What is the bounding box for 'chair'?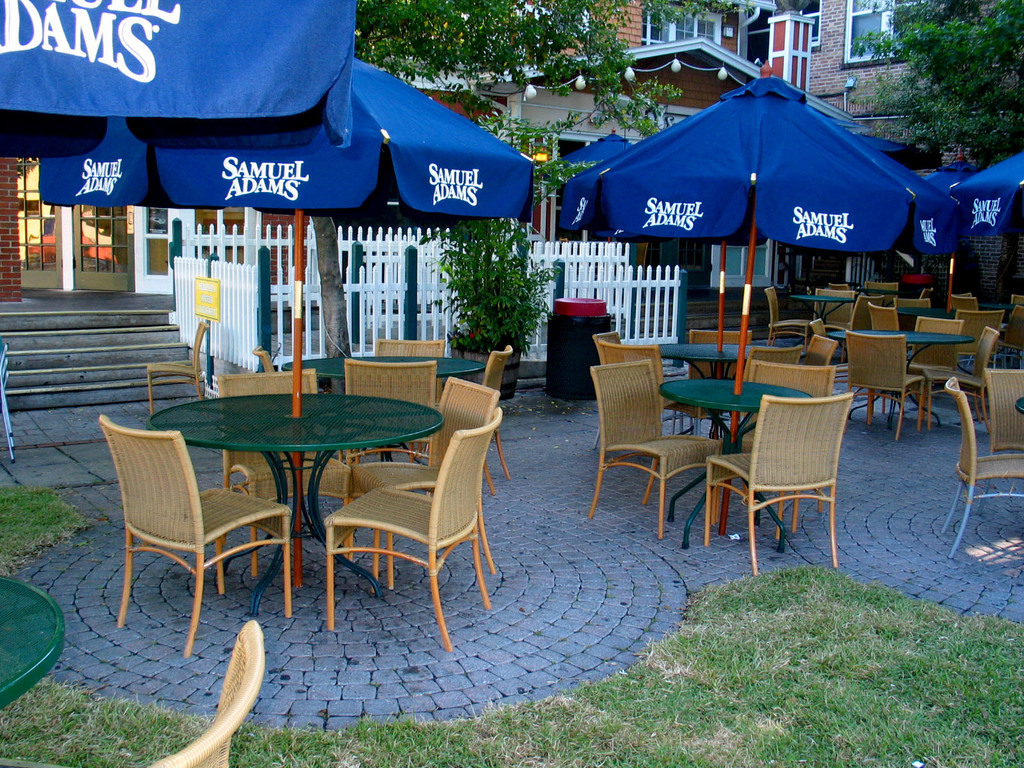
[867,300,925,374].
